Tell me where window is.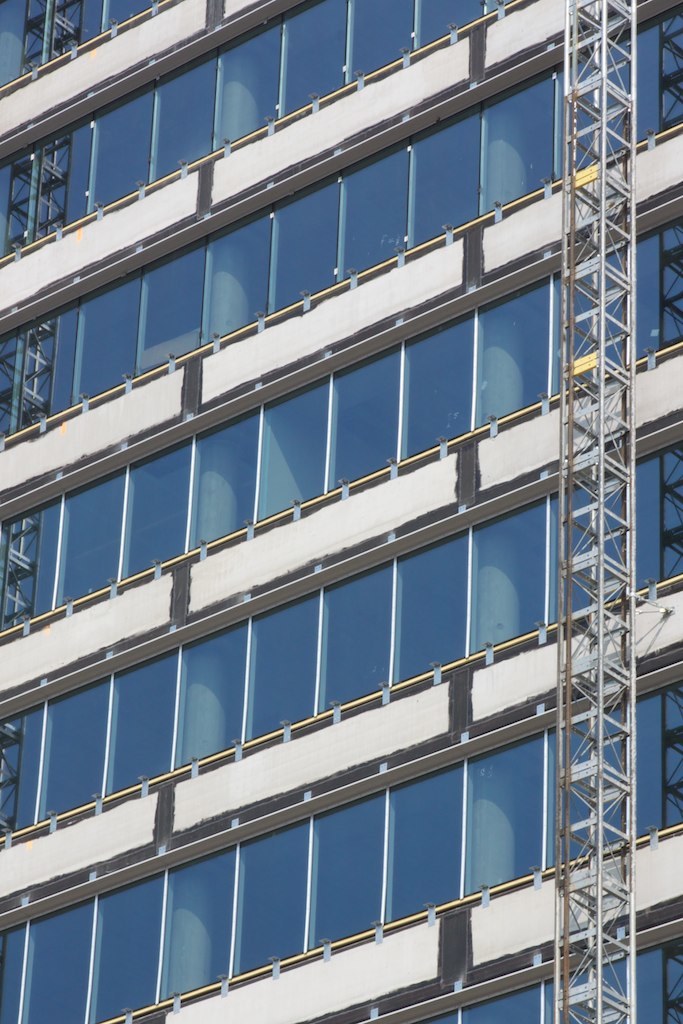
window is at (117,430,199,579).
